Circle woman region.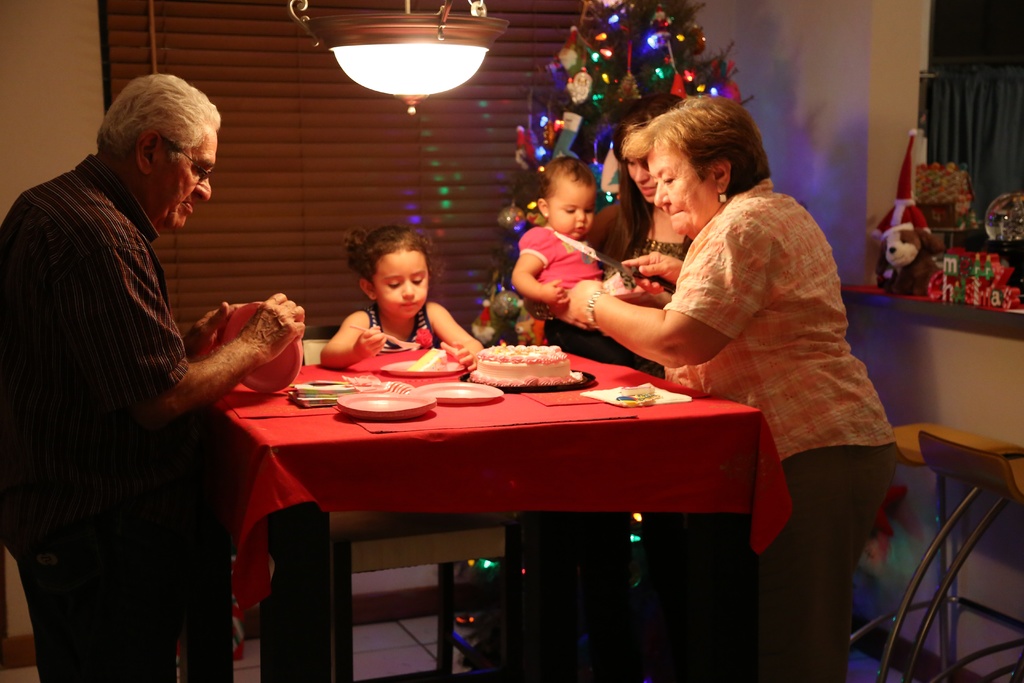
Region: x1=588, y1=117, x2=735, y2=385.
